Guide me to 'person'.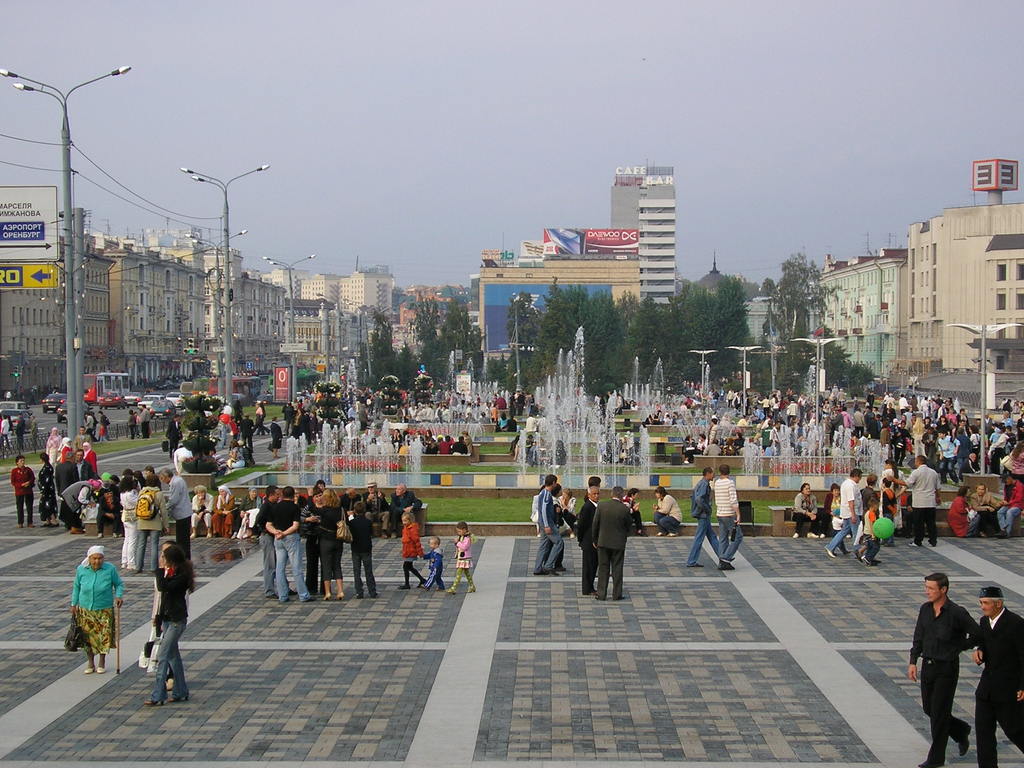
Guidance: 906:575:982:767.
